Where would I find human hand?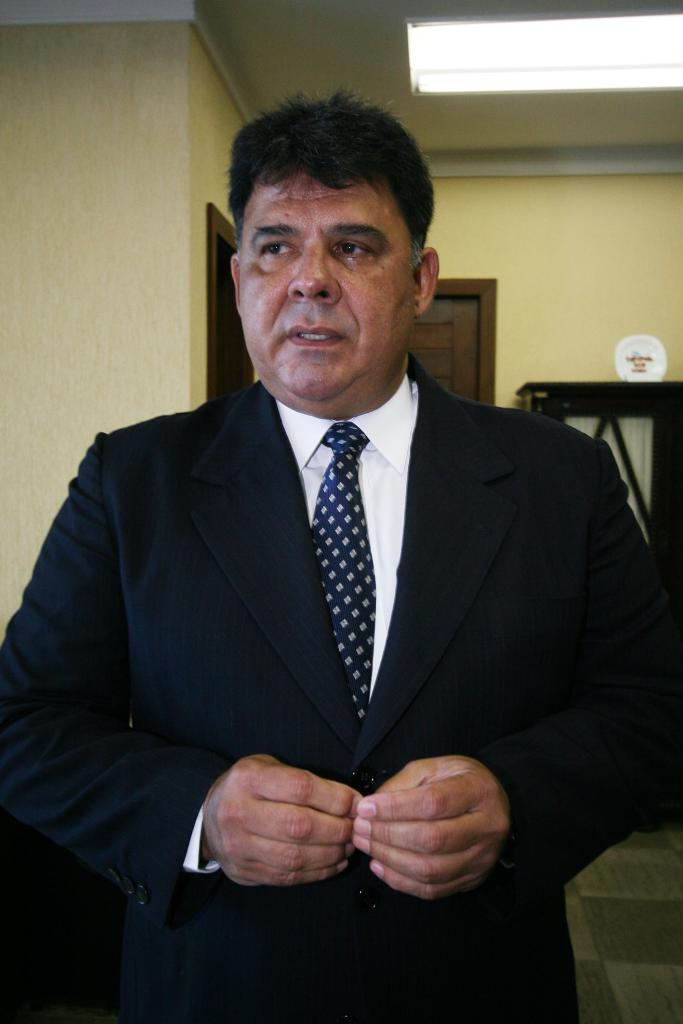
At x1=349, y1=744, x2=503, y2=899.
